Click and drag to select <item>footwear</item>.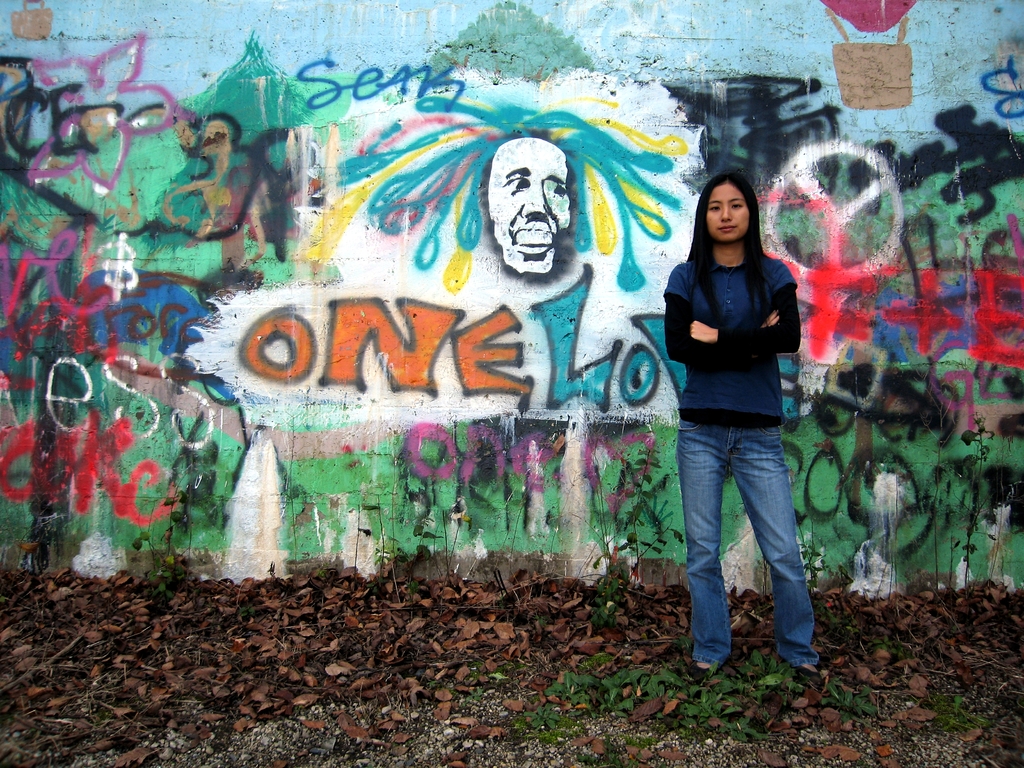
Selection: crop(797, 662, 815, 680).
